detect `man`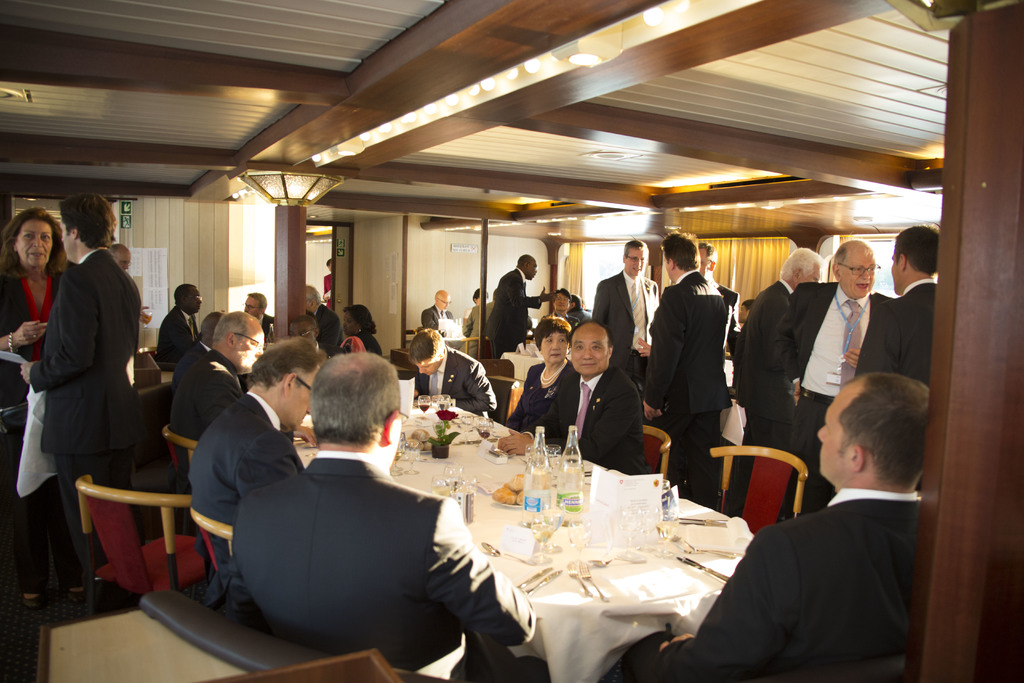
(x1=288, y1=284, x2=345, y2=350)
